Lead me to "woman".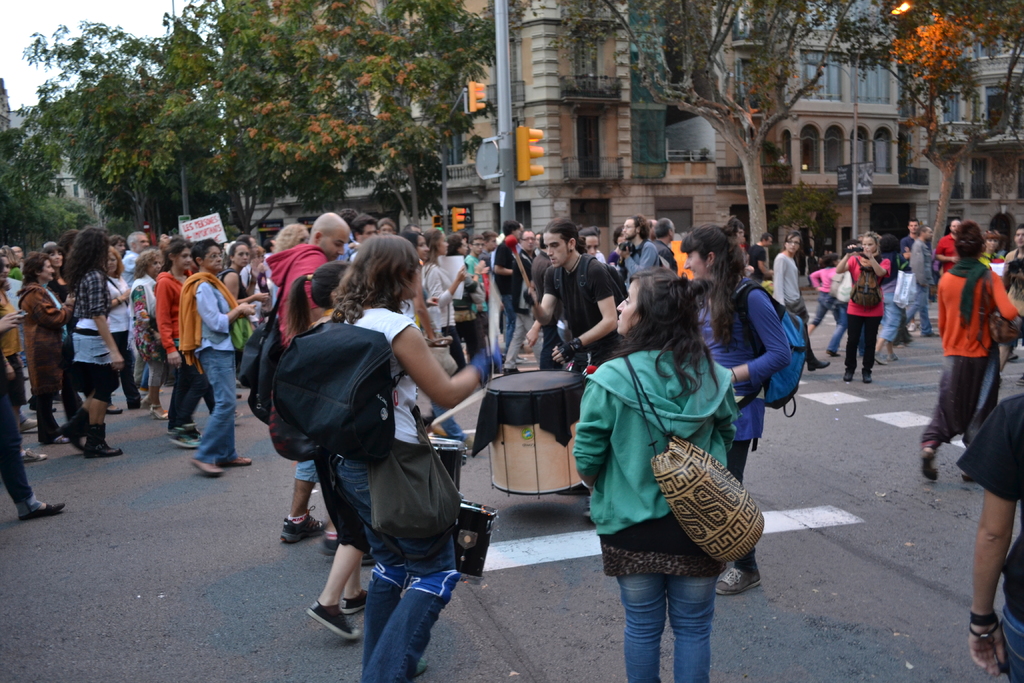
Lead to (675,213,791,599).
